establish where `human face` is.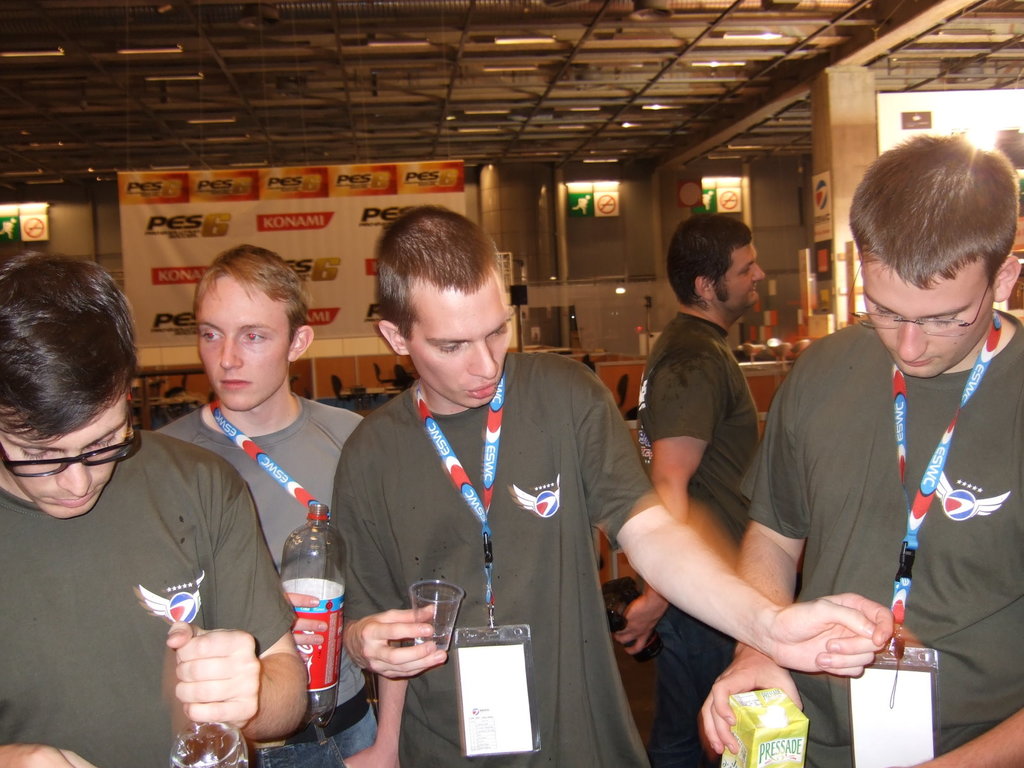
Established at pyautogui.locateOnScreen(709, 244, 761, 300).
